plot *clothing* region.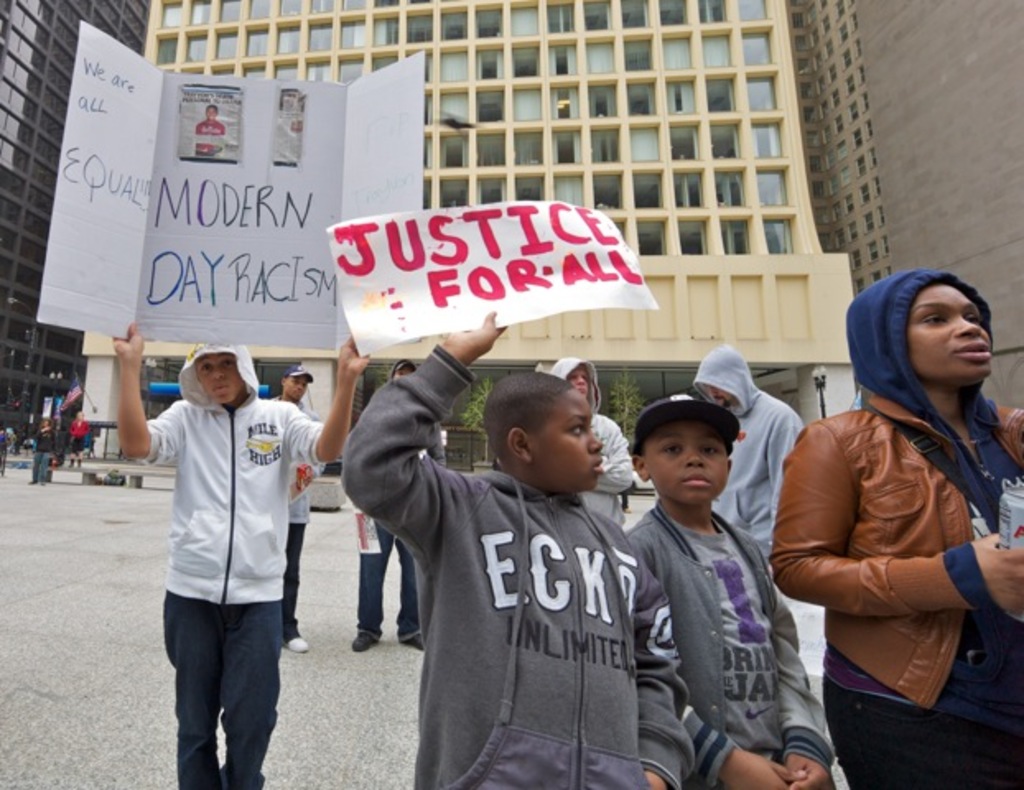
Plotted at [619, 494, 841, 788].
